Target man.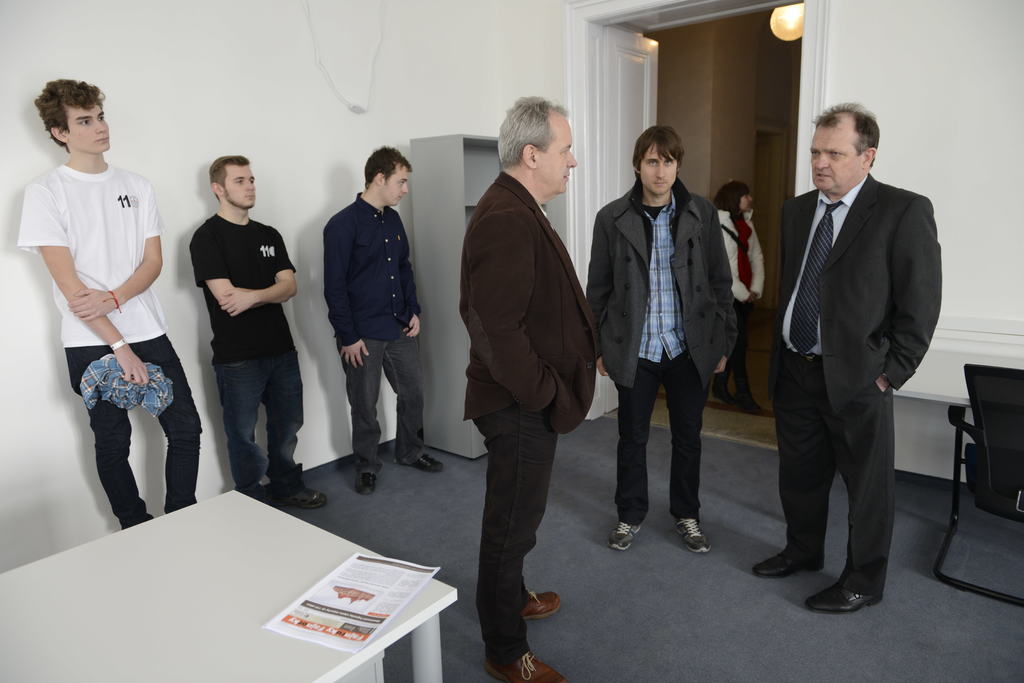
Target region: [190, 155, 329, 508].
